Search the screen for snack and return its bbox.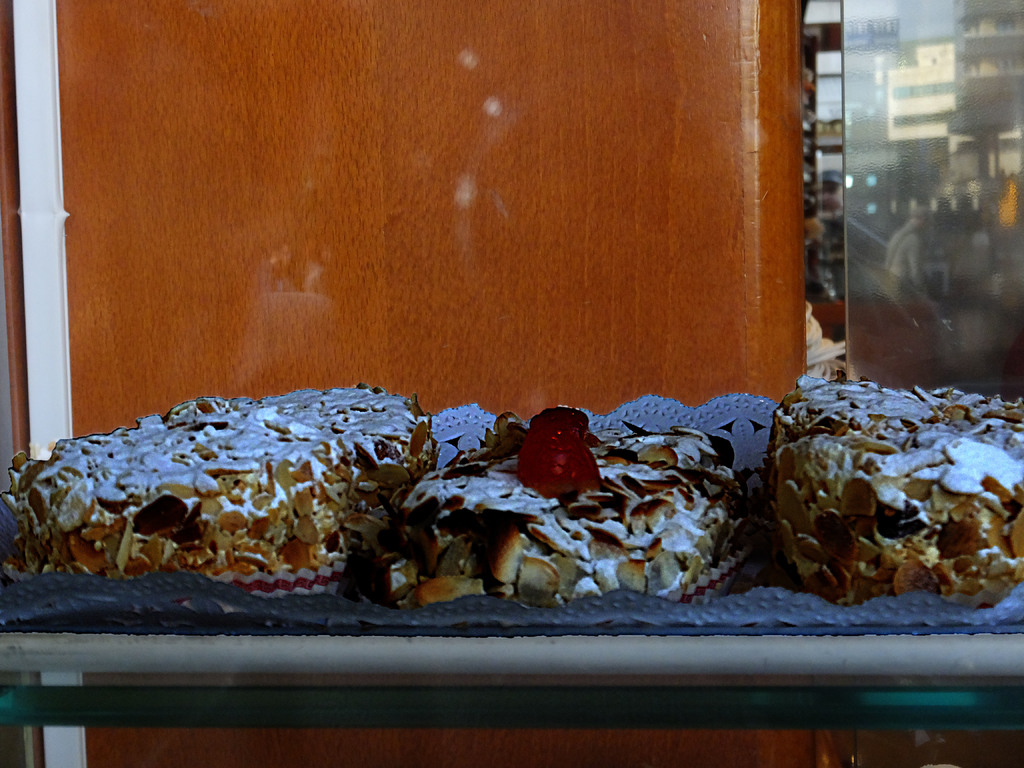
Found: rect(0, 376, 435, 610).
